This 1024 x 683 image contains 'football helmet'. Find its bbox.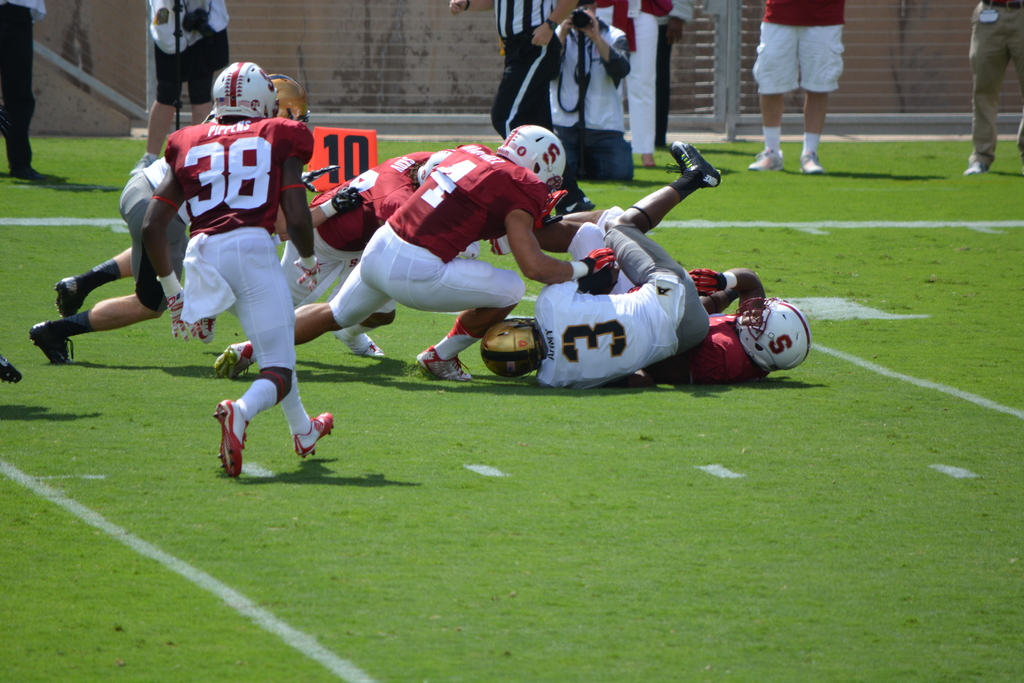
Rect(200, 60, 283, 117).
